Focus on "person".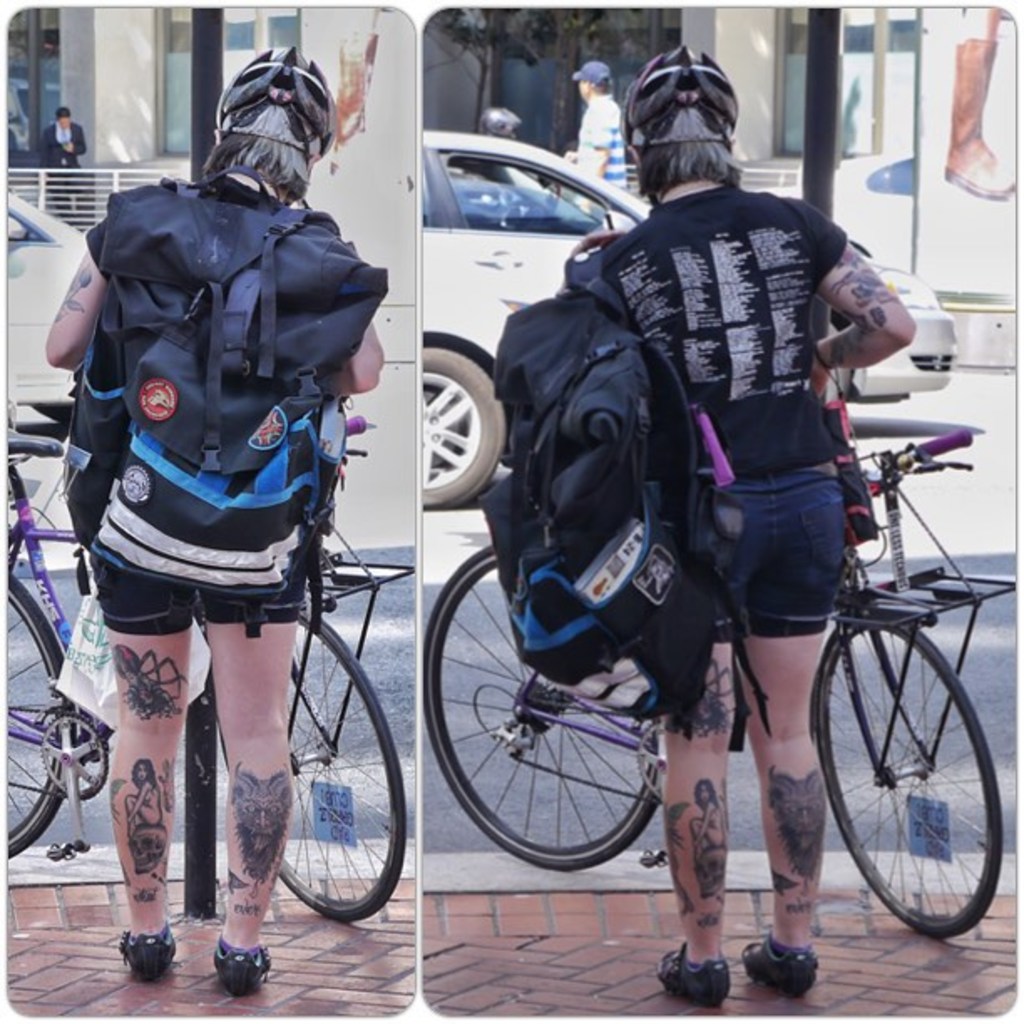
Focused at x1=480, y1=114, x2=539, y2=171.
